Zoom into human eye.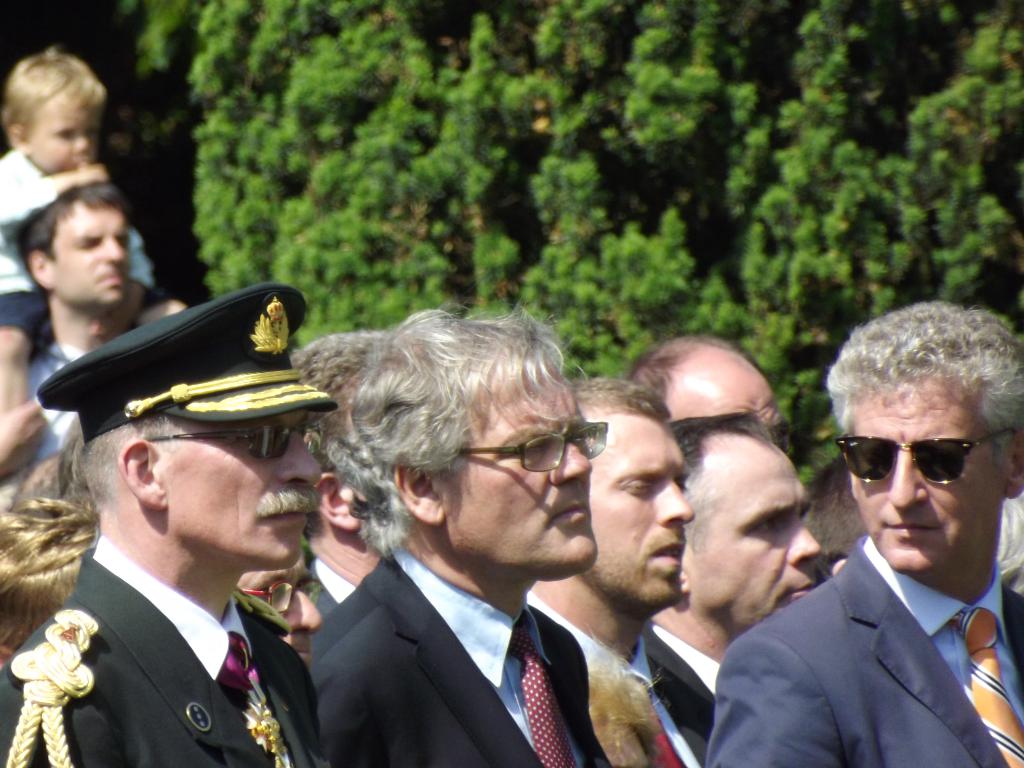
Zoom target: pyautogui.locateOnScreen(116, 240, 131, 250).
